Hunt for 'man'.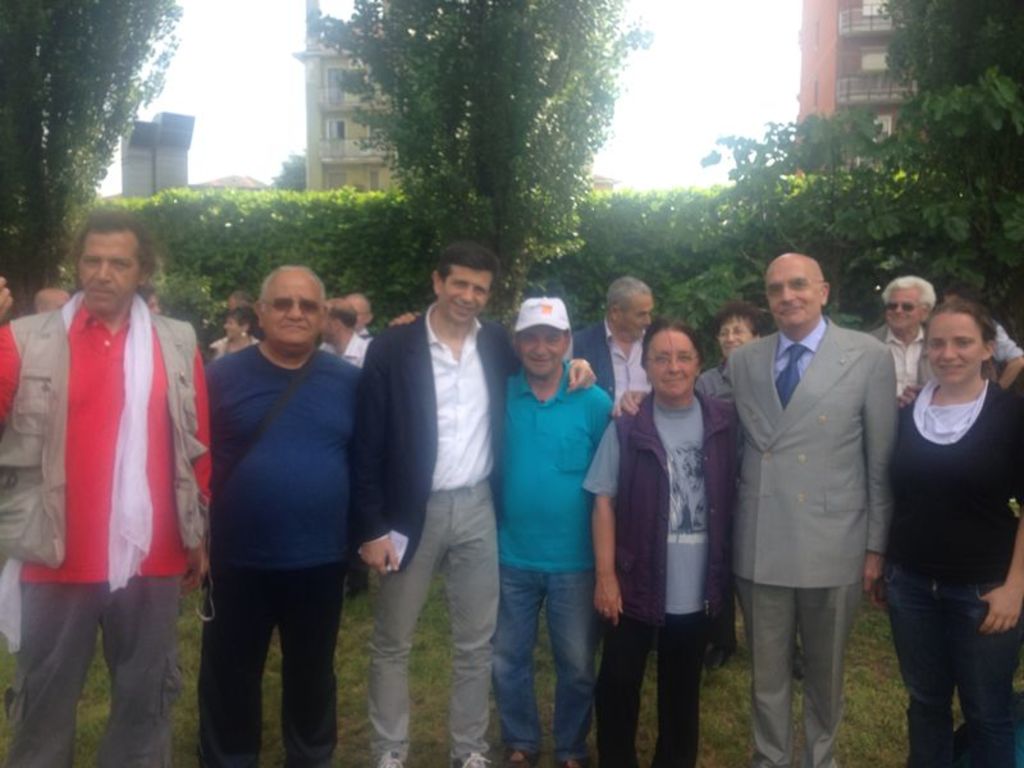
Hunted down at left=575, top=269, right=663, bottom=411.
